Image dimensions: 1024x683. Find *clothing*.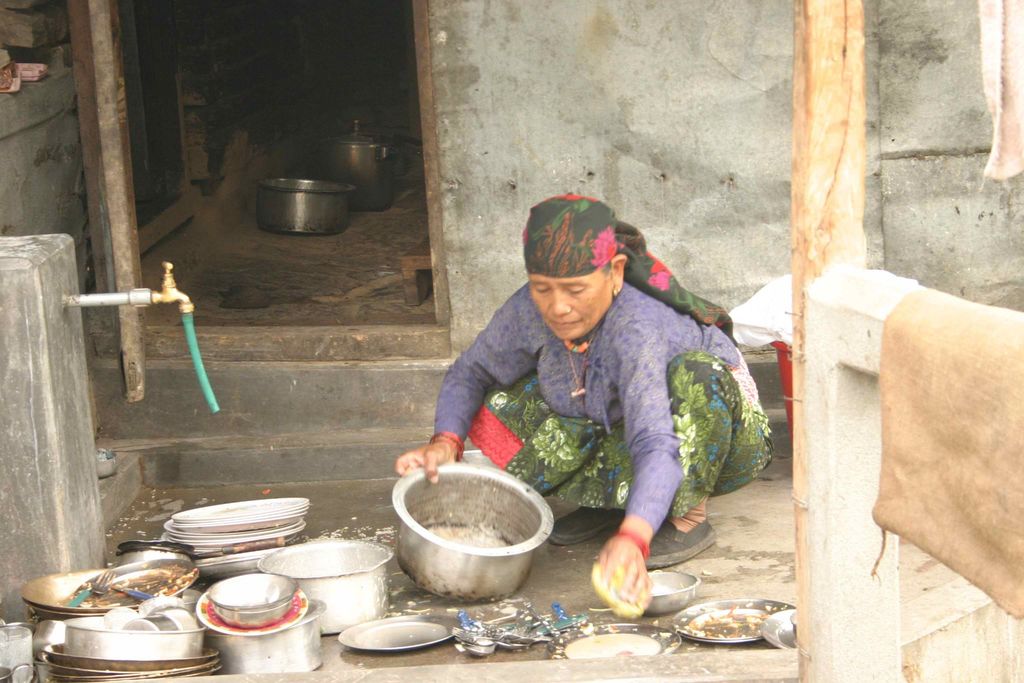
box(419, 221, 765, 548).
